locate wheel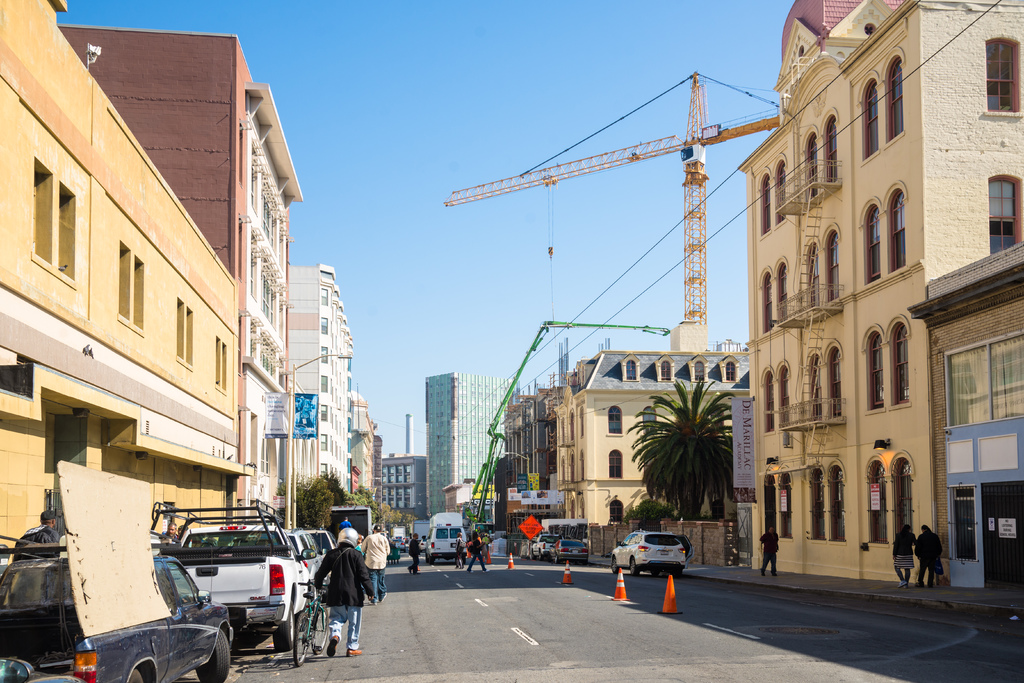
l=273, t=597, r=296, b=652
